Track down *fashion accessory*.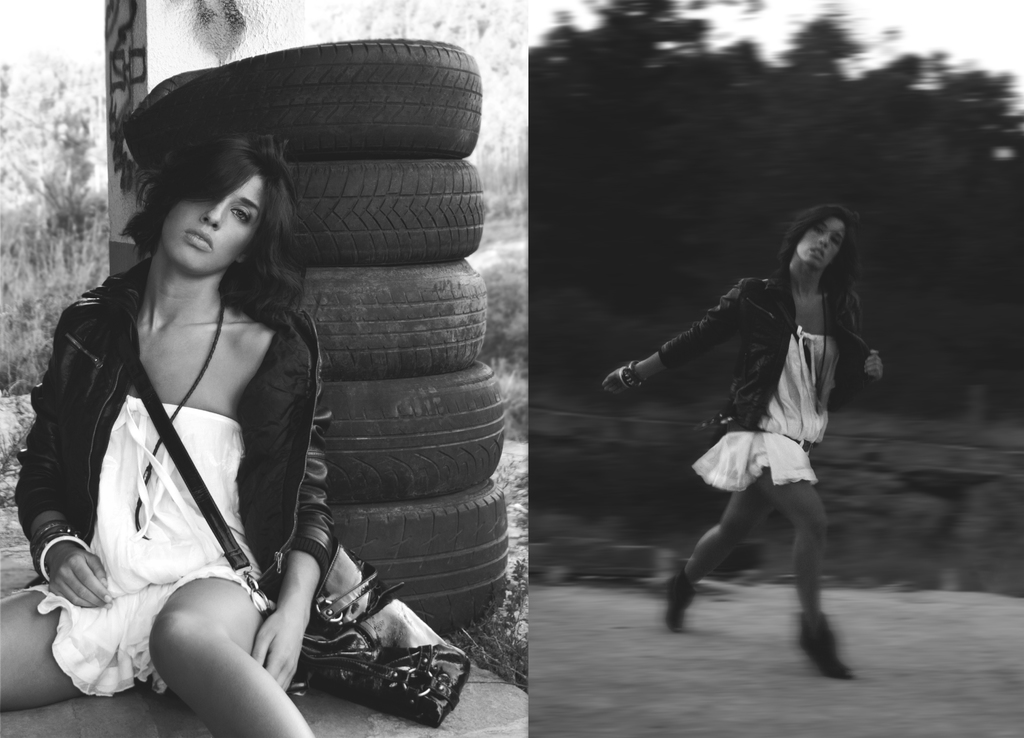
Tracked to 662/550/701/629.
